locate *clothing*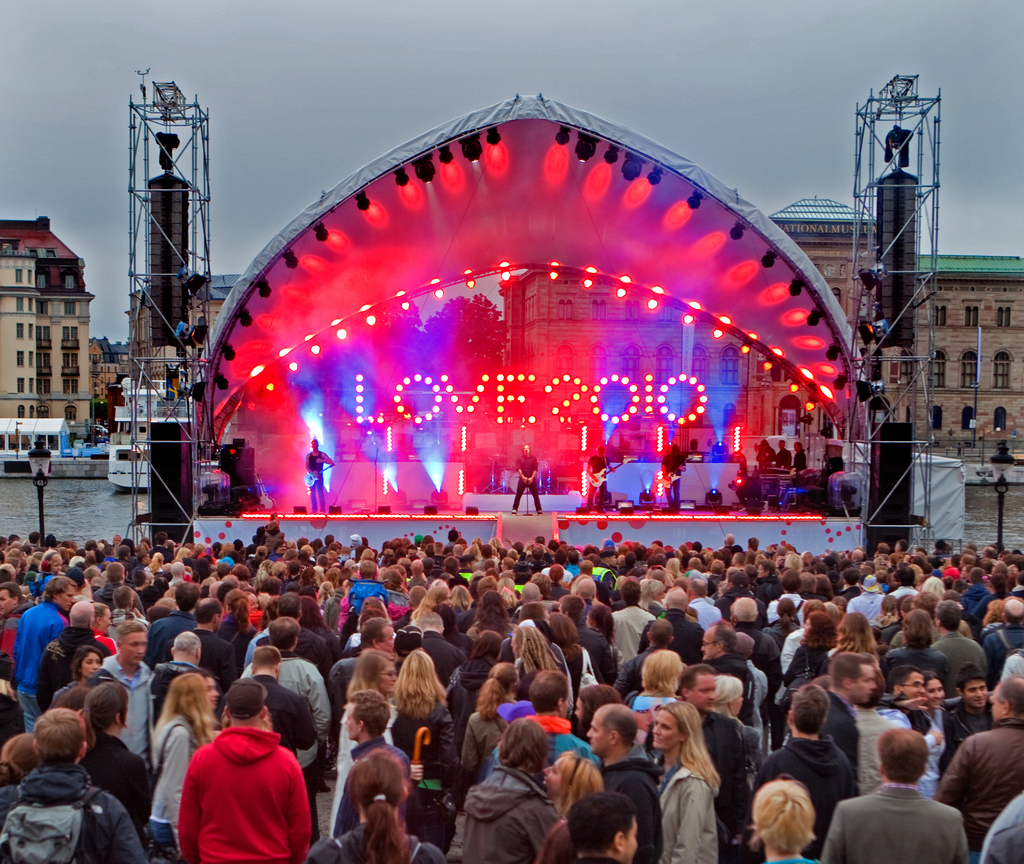
left=159, top=728, right=298, bottom=853
